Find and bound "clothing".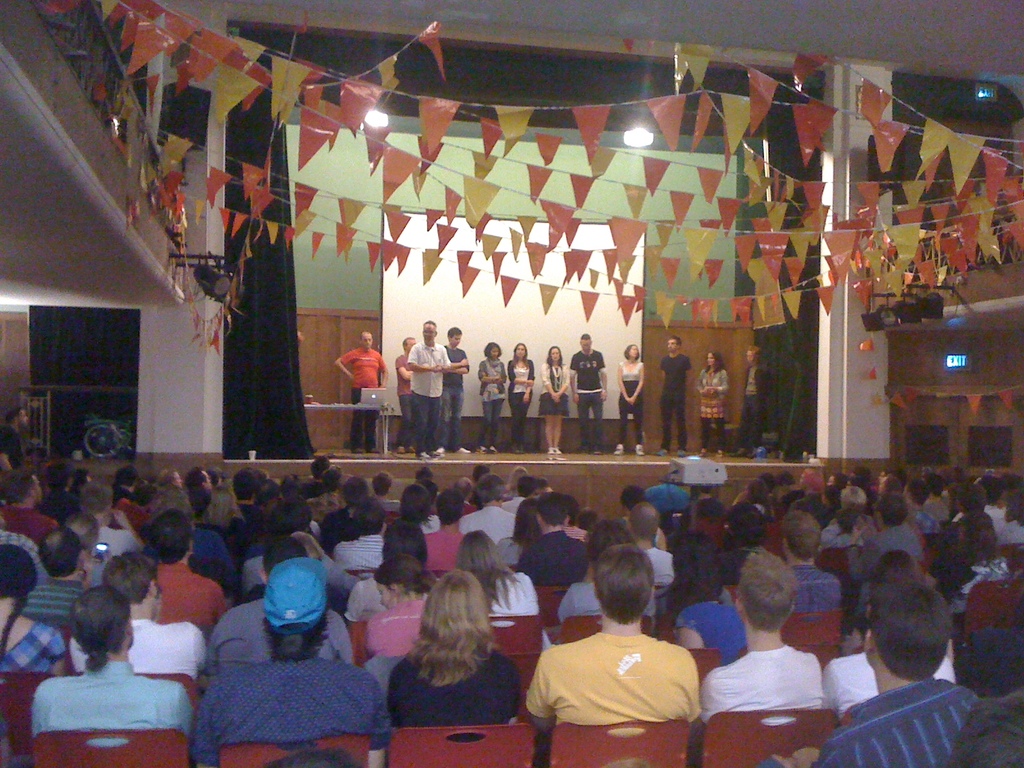
Bound: detection(781, 564, 840, 625).
